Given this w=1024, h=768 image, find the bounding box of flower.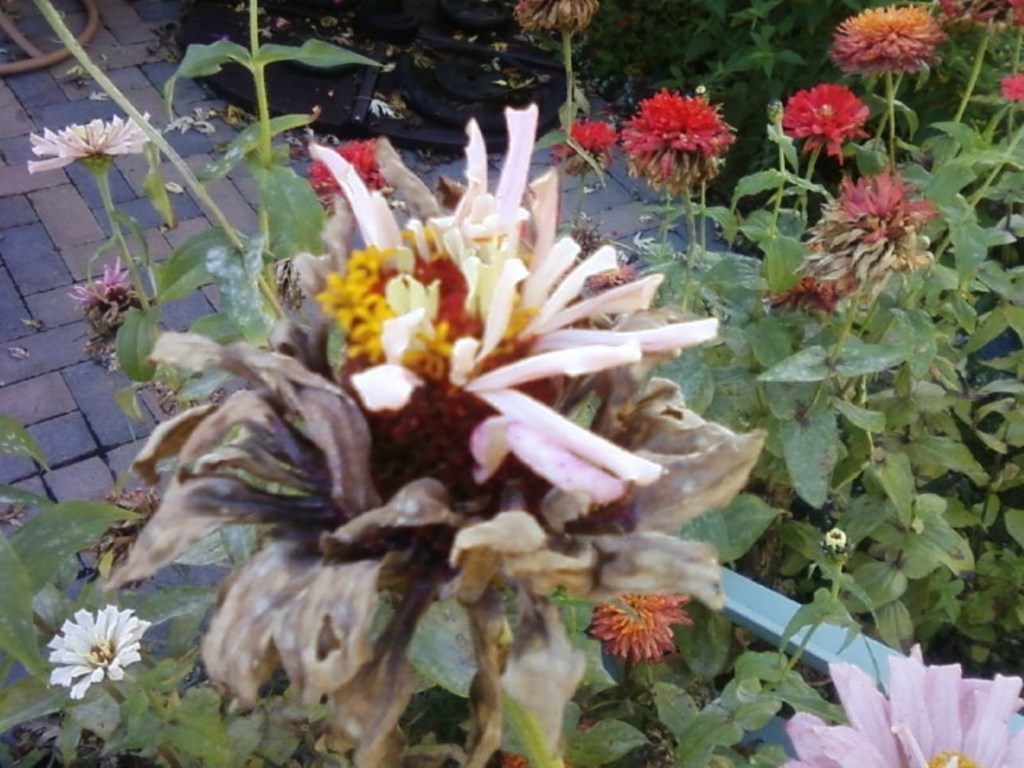
{"x1": 567, "y1": 124, "x2": 613, "y2": 150}.
